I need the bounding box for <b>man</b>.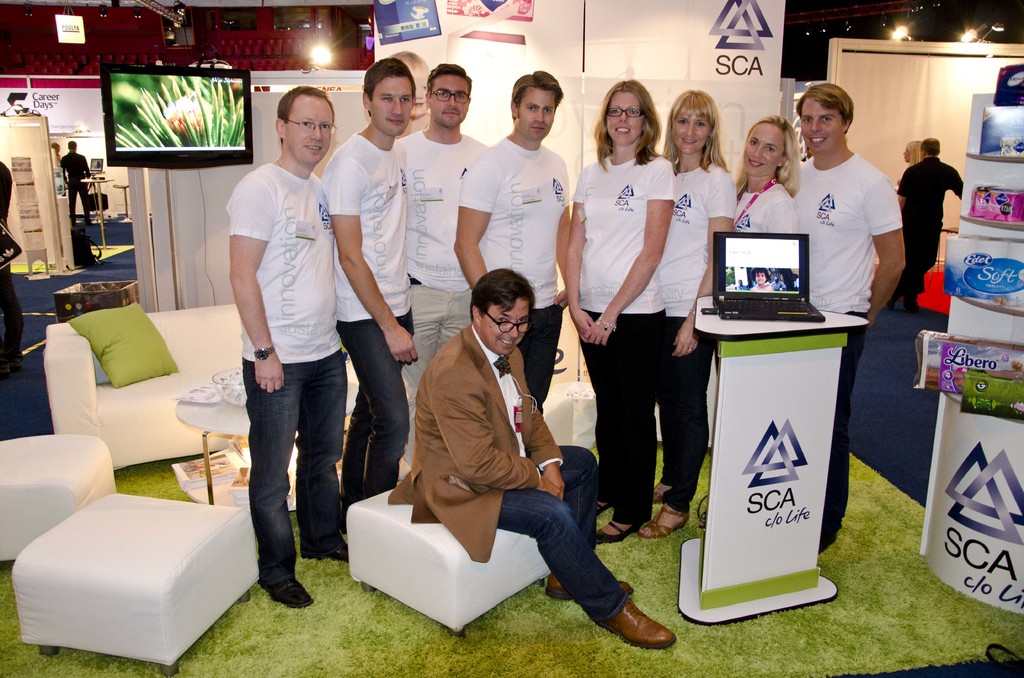
Here it is: [x1=321, y1=61, x2=417, y2=551].
